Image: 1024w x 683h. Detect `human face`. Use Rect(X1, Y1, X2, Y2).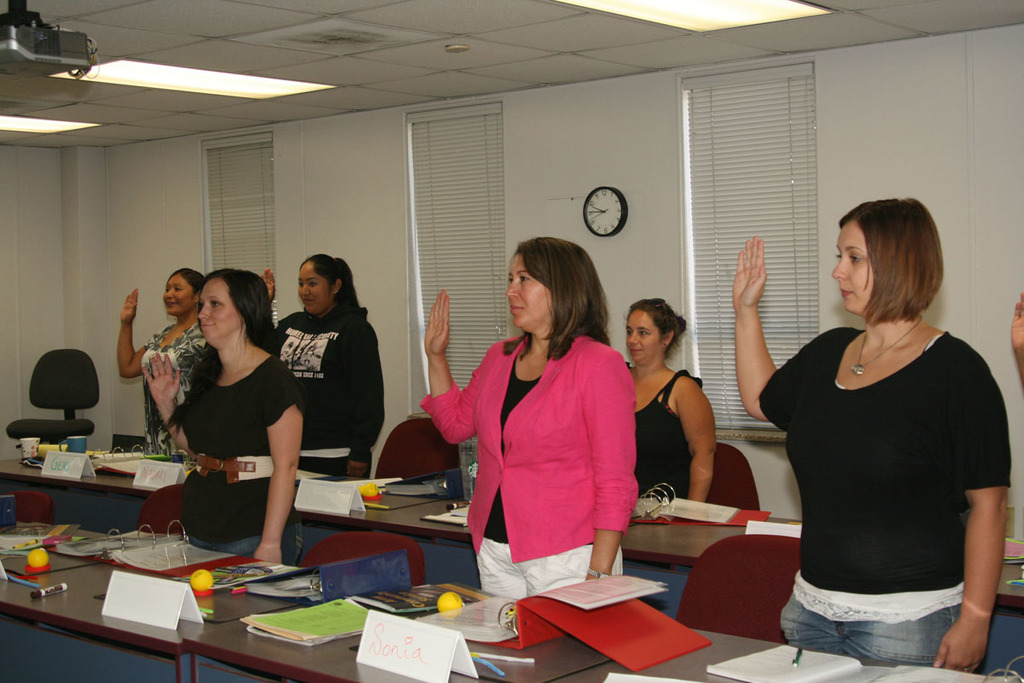
Rect(196, 281, 245, 339).
